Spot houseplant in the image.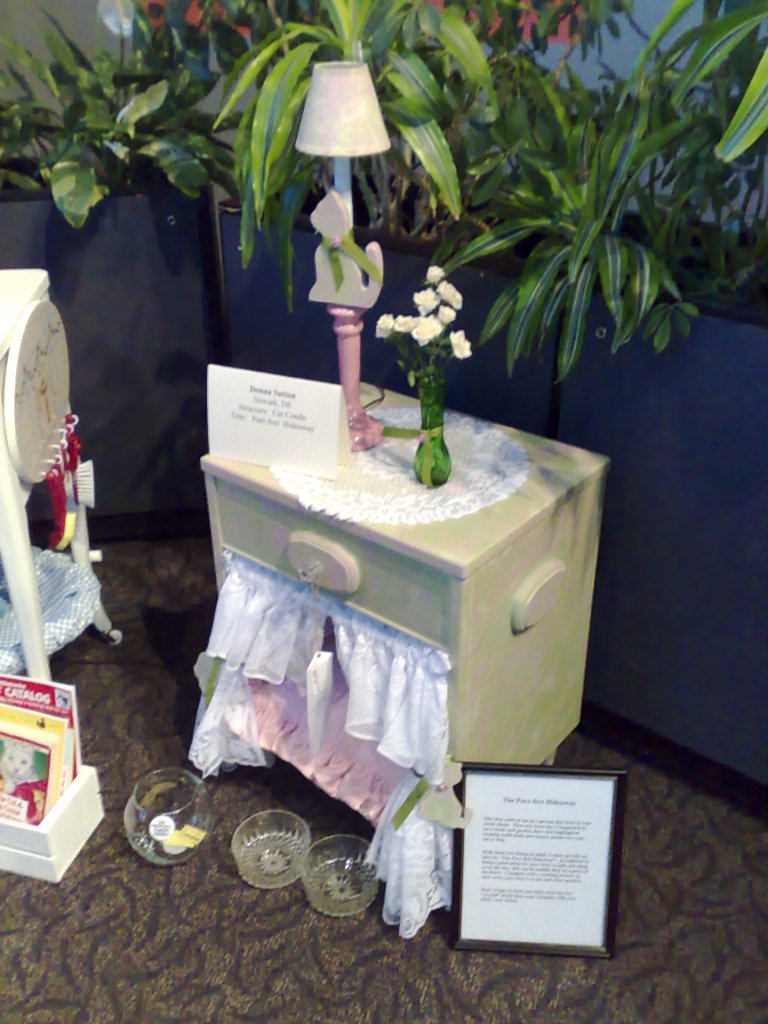
houseplant found at (left=385, top=256, right=486, bottom=479).
